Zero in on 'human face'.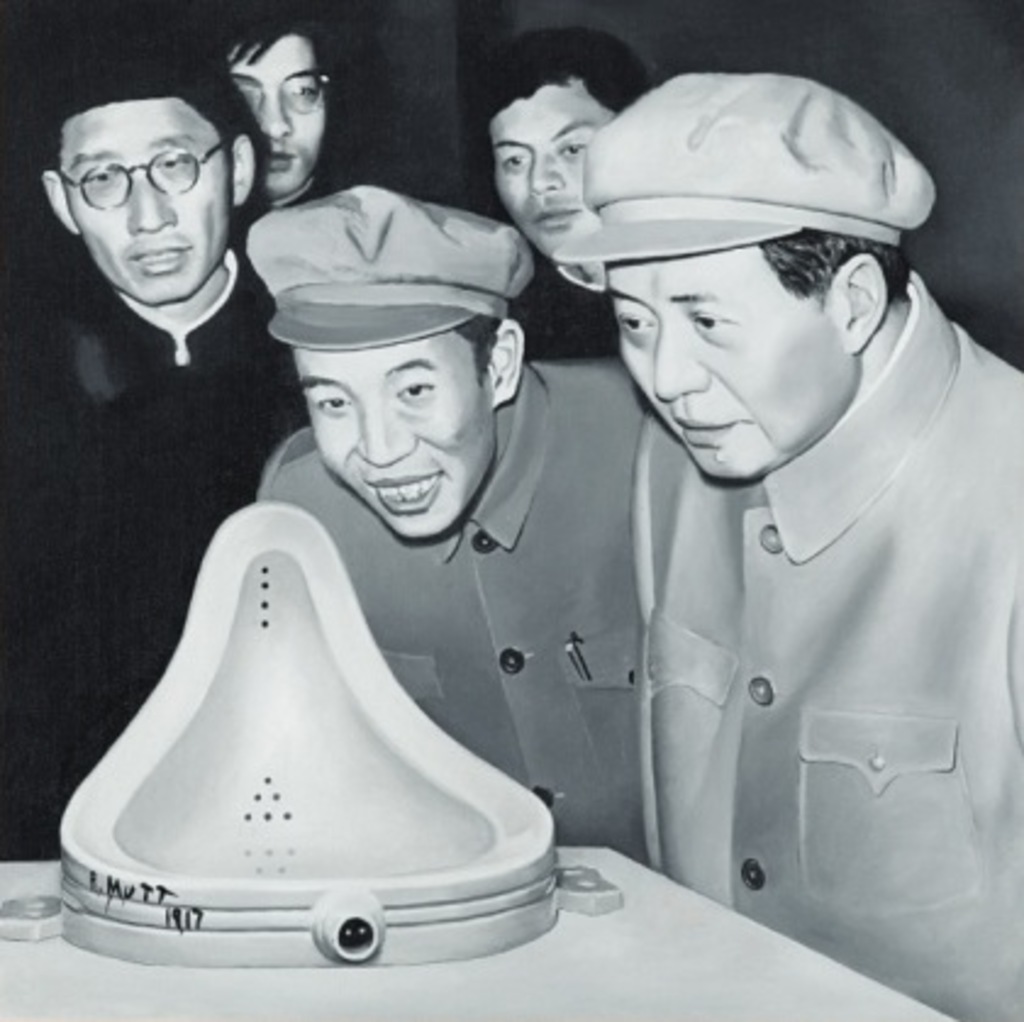
Zeroed in: 485:85:617:271.
